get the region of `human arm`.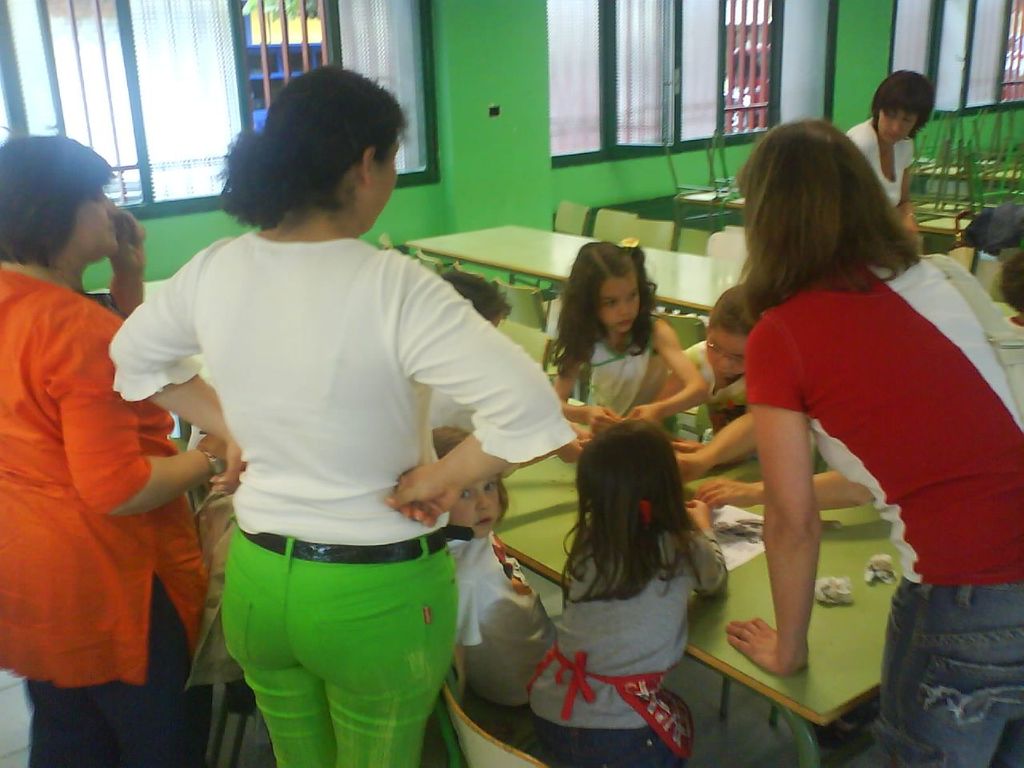
pyautogui.locateOnScreen(626, 342, 728, 438).
